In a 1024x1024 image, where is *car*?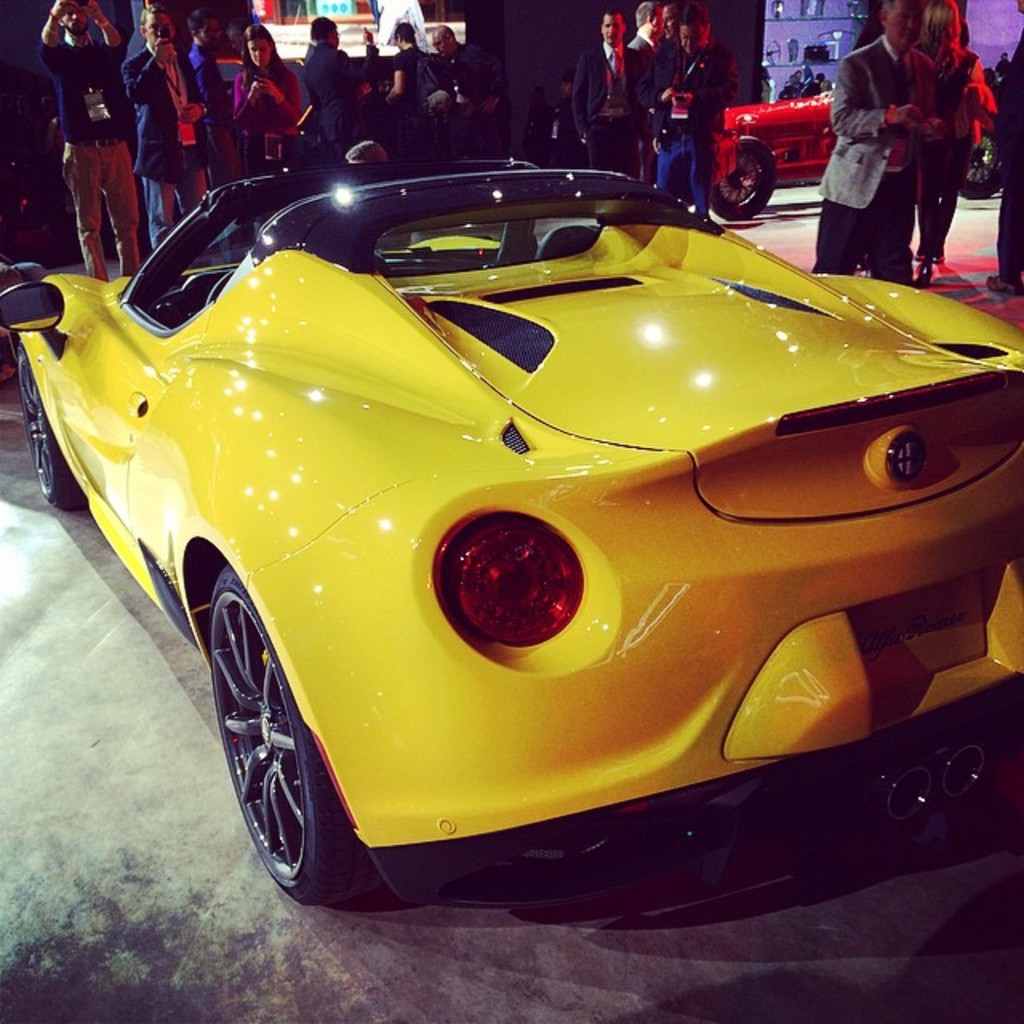
region(704, 85, 1002, 222).
